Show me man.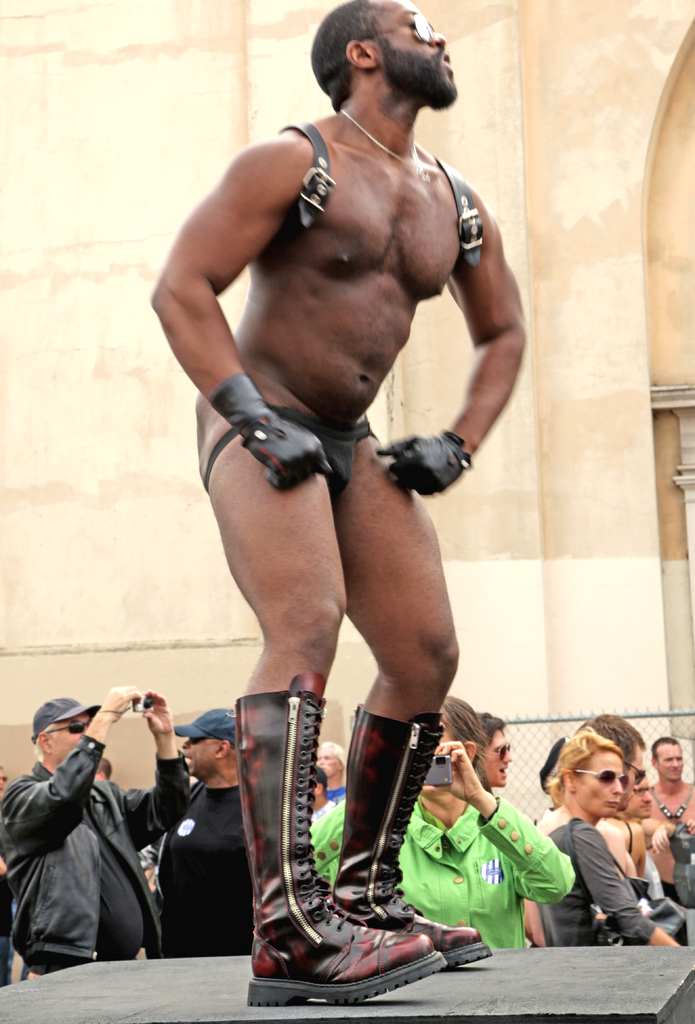
man is here: BBox(146, 712, 251, 959).
